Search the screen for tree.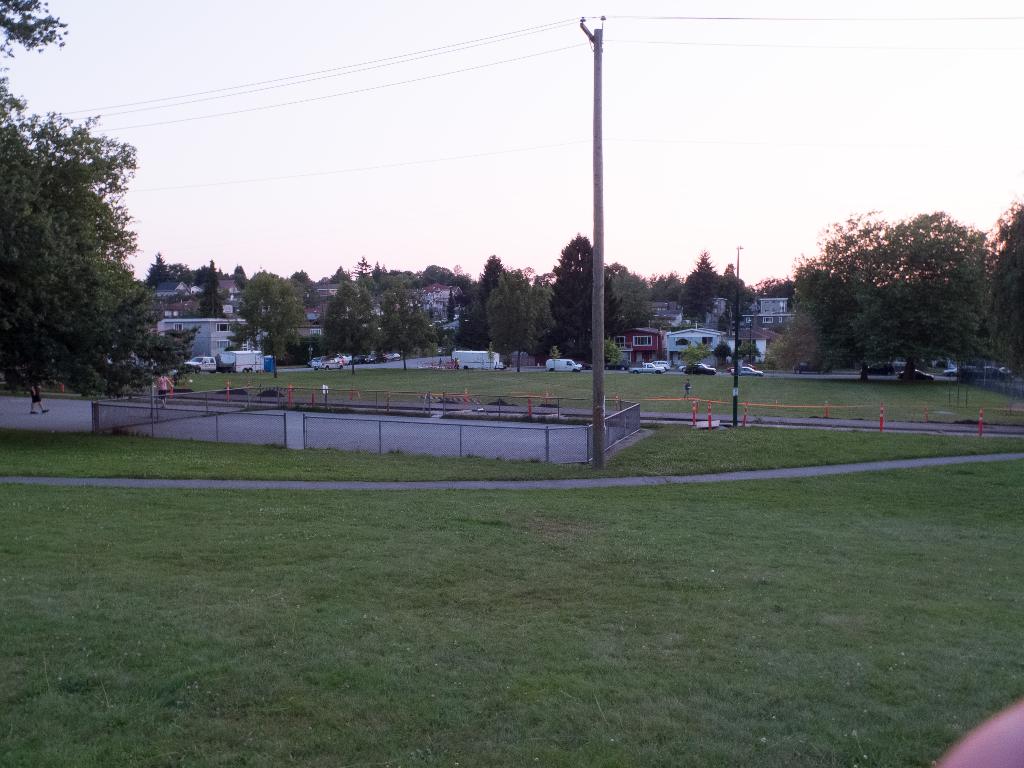
Found at (x1=604, y1=258, x2=649, y2=337).
